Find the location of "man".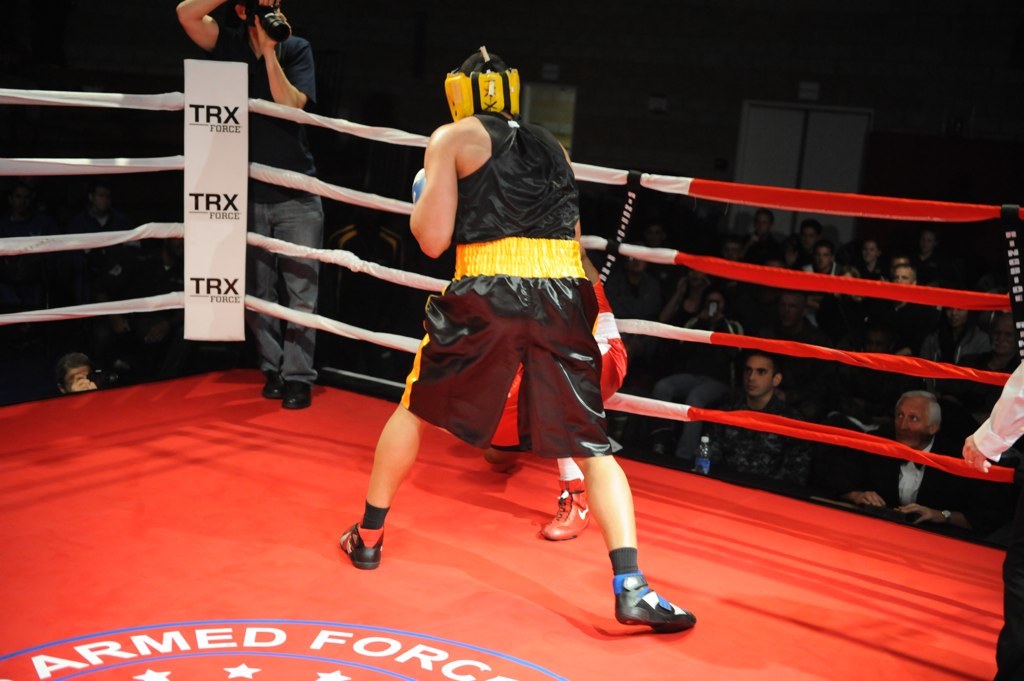
Location: <bbox>721, 231, 746, 267</bbox>.
